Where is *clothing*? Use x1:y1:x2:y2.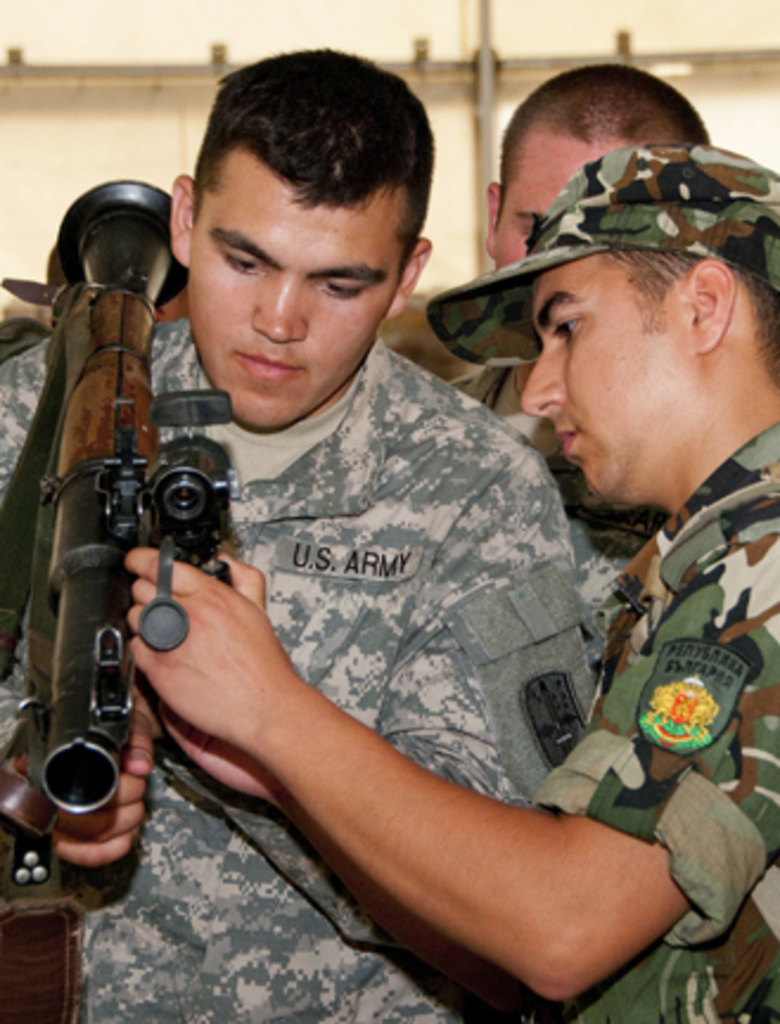
538:412:778:1017.
